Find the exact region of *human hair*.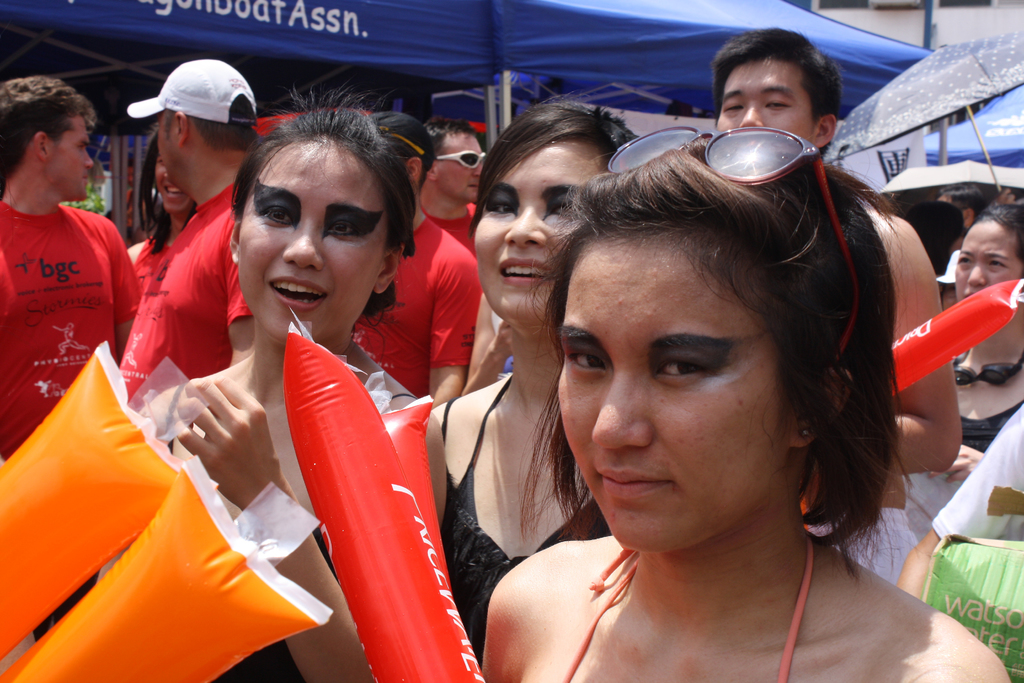
Exact region: 945 179 991 229.
